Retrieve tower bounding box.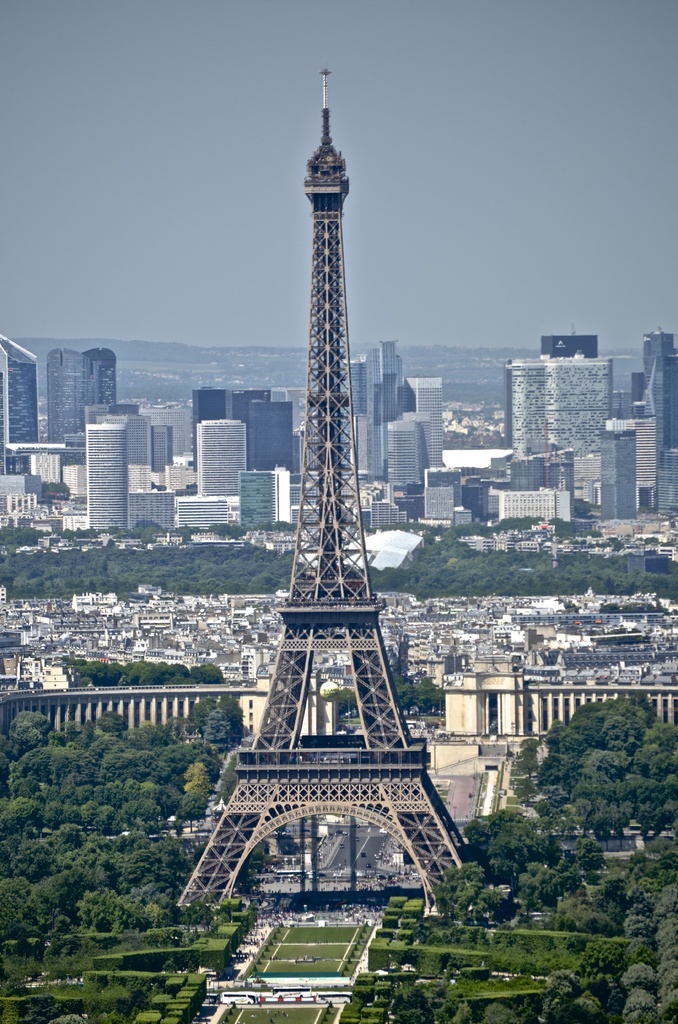
Bounding box: select_region(150, 428, 170, 471).
